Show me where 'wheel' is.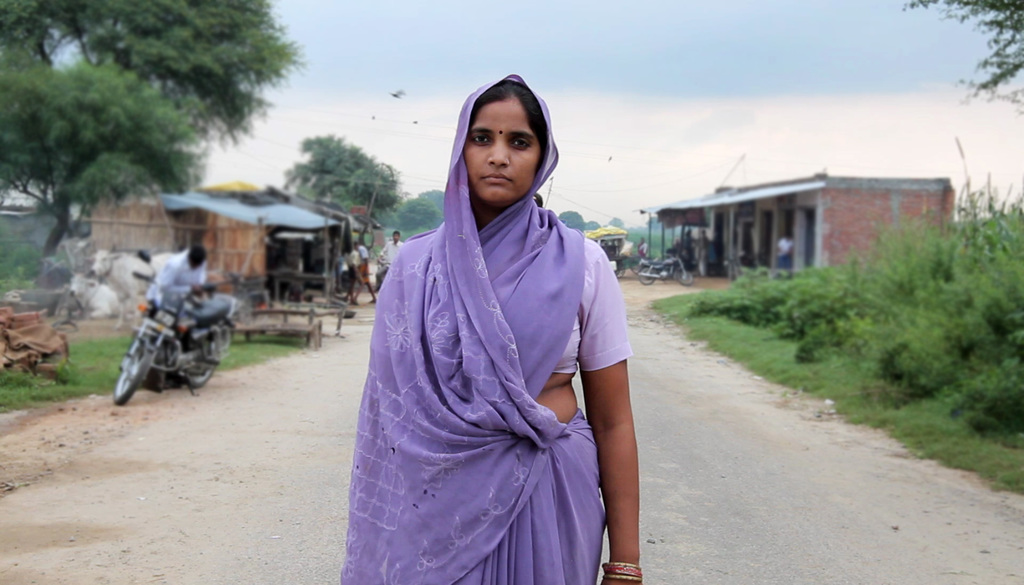
'wheel' is at [108,349,149,405].
